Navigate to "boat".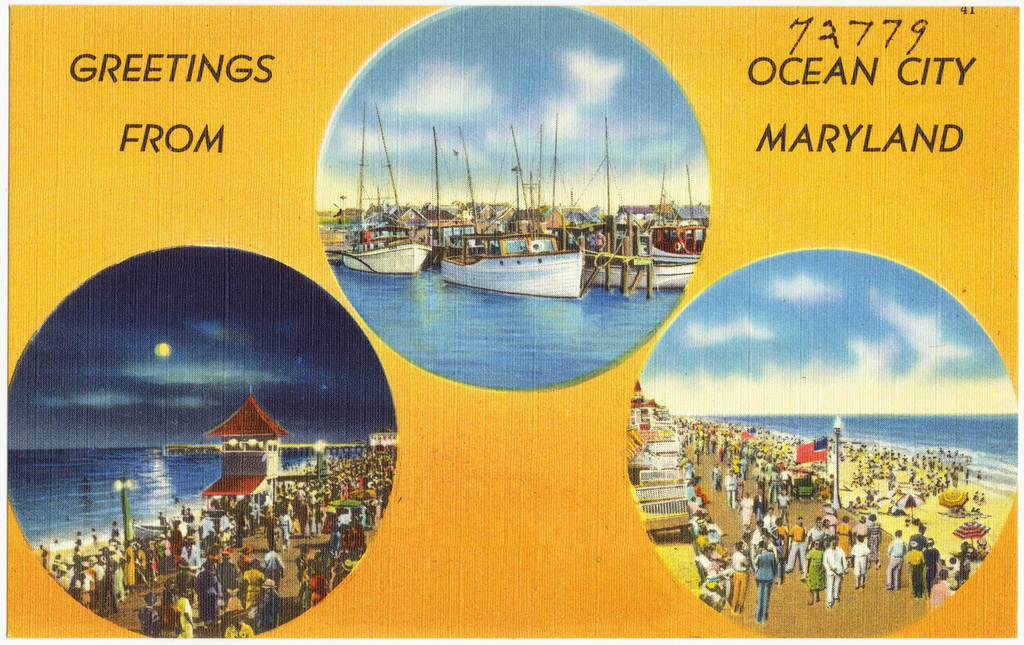
Navigation target: l=578, t=117, r=692, b=291.
